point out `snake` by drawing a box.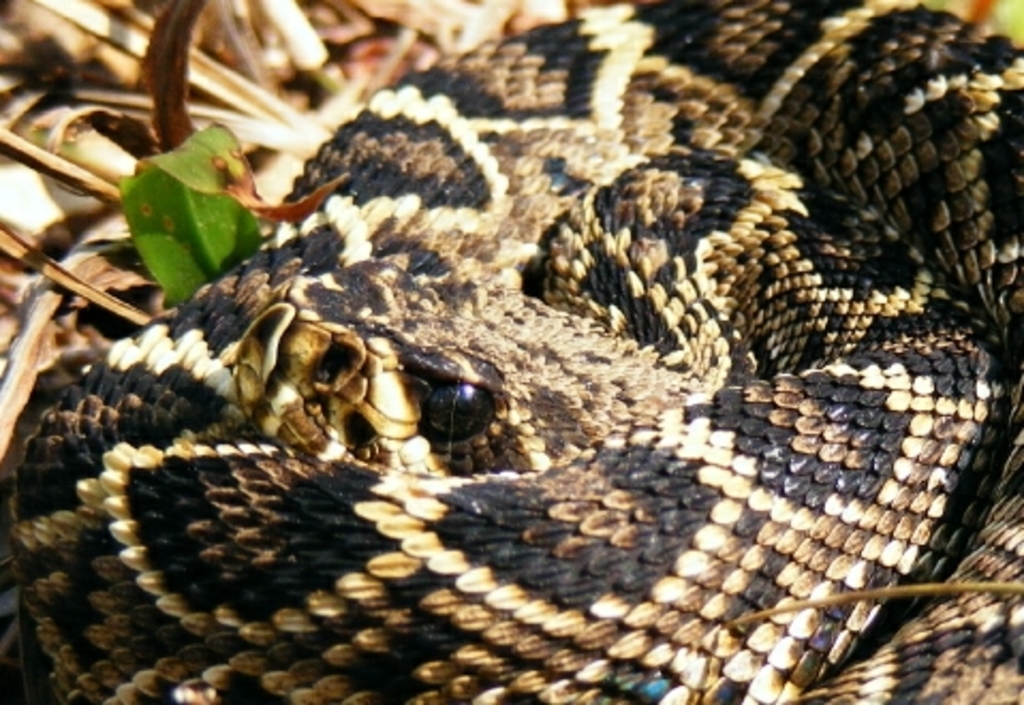
select_region(0, 0, 1022, 703).
